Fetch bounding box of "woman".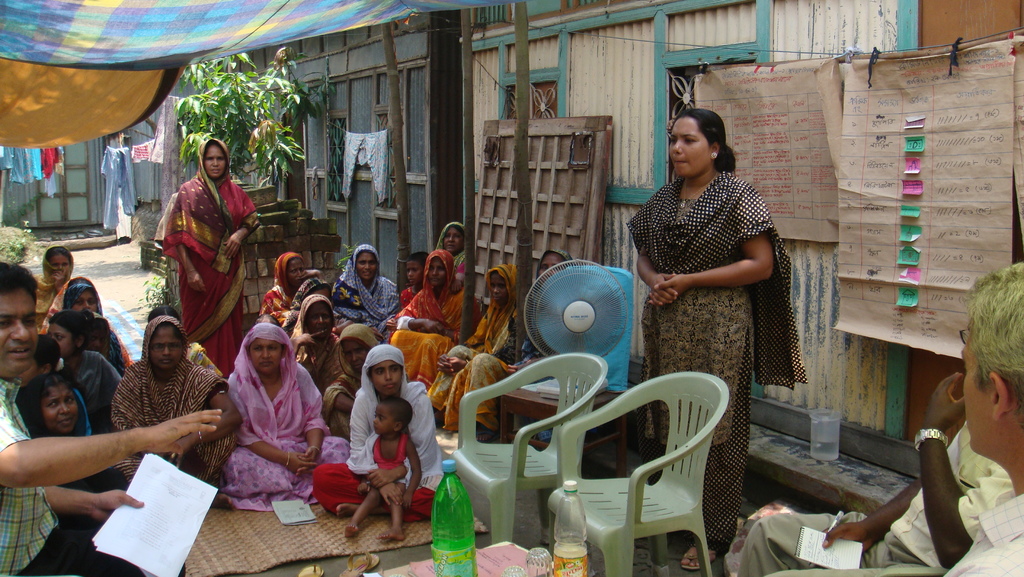
Bbox: [left=152, top=135, right=266, bottom=378].
